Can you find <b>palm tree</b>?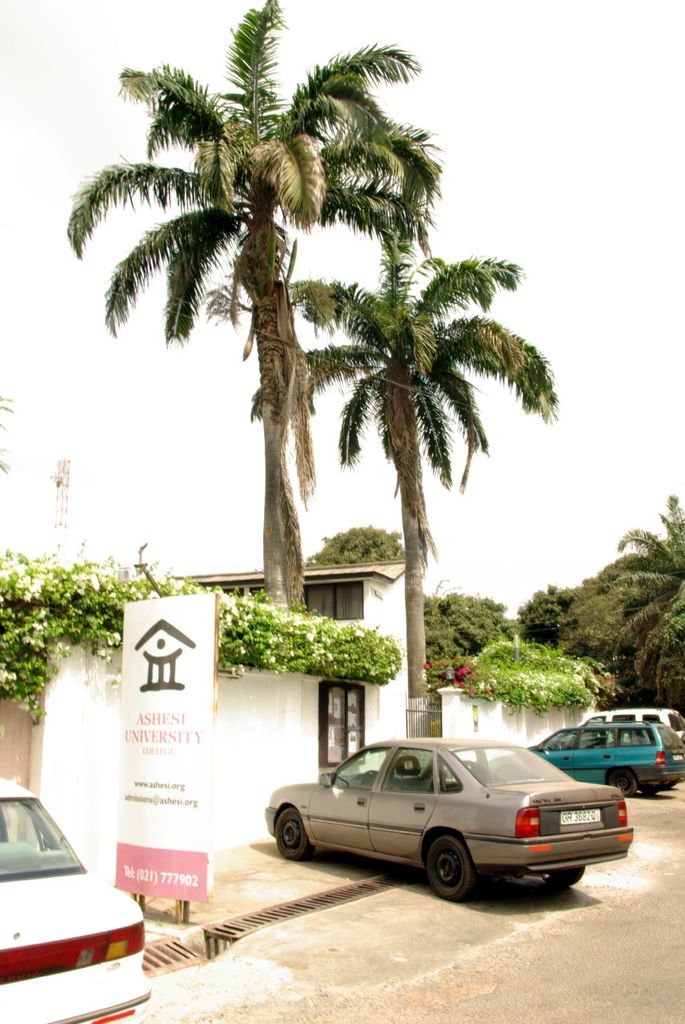
Yes, bounding box: pyautogui.locateOnScreen(62, 14, 447, 606).
